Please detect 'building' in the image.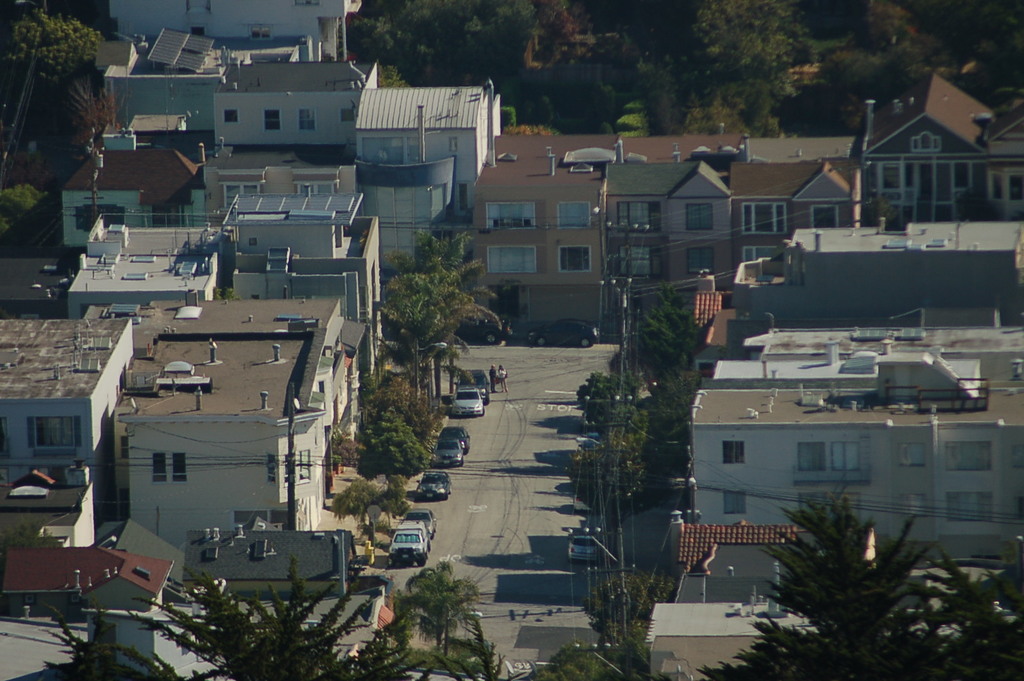
113/287/362/553.
